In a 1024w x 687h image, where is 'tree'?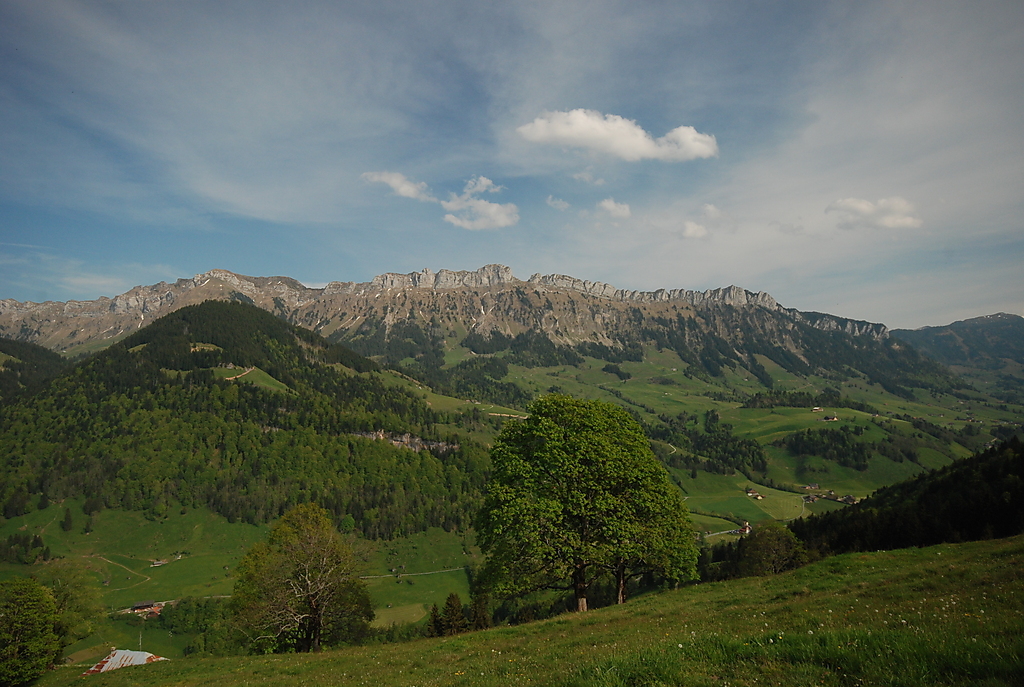
<bbox>0, 588, 55, 686</bbox>.
